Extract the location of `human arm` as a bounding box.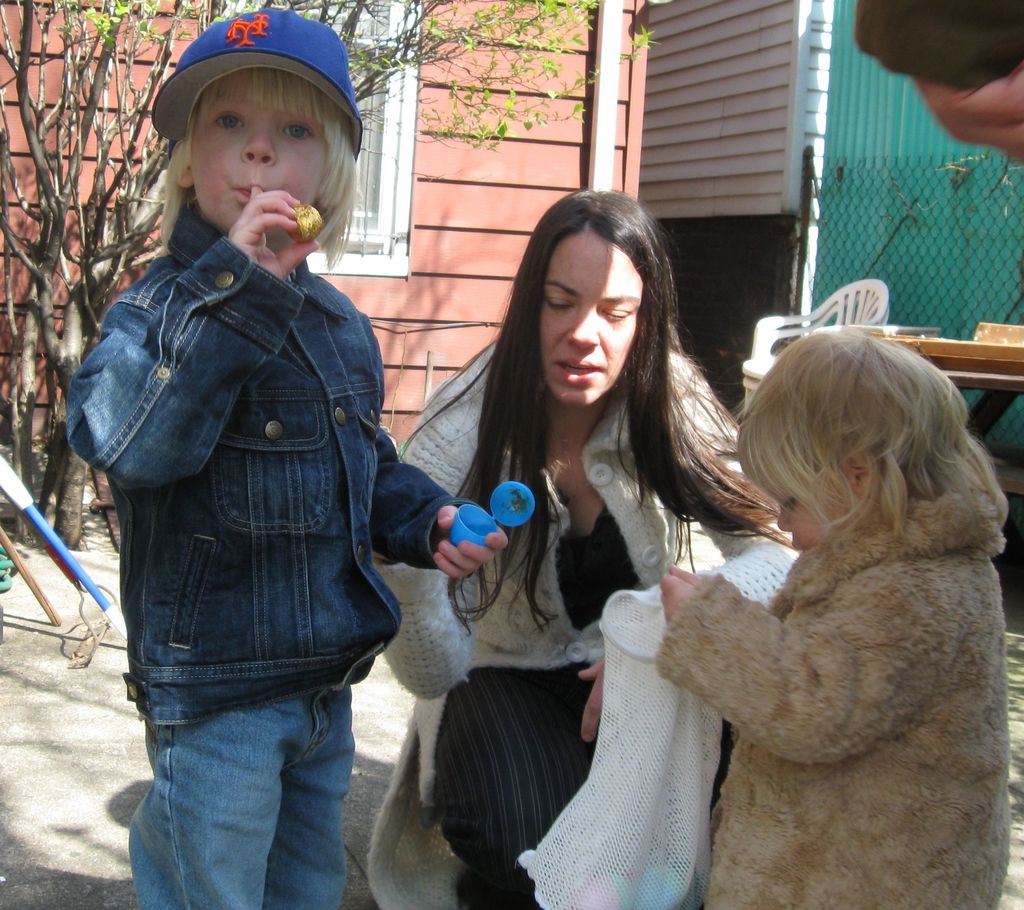
(652,559,900,783).
